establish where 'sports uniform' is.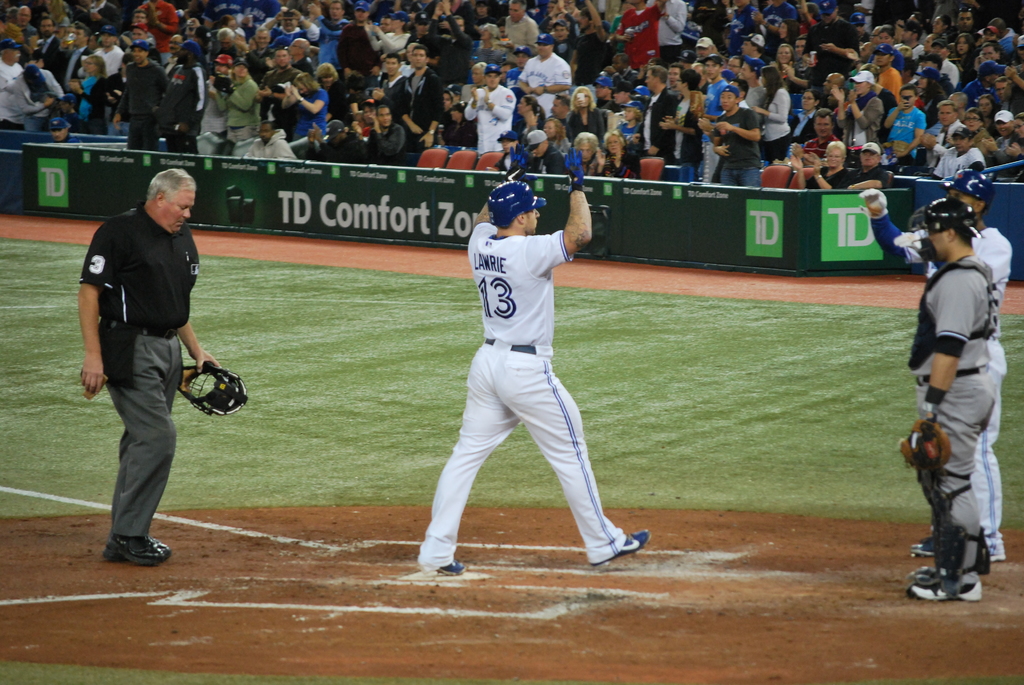
Established at <box>710,105,757,187</box>.
